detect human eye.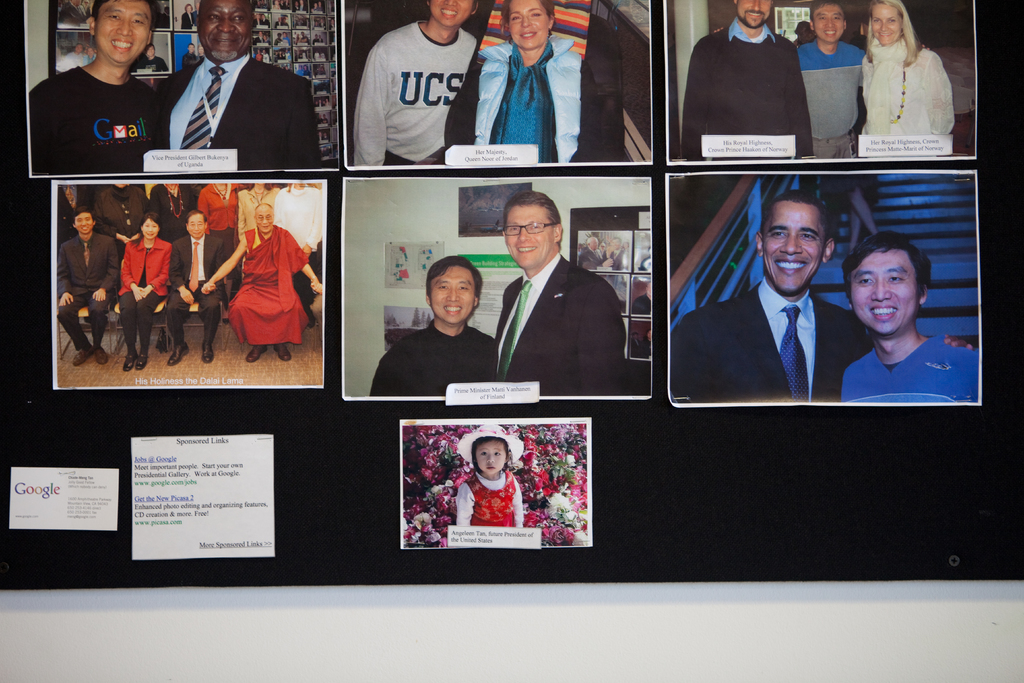
Detected at box=[127, 17, 147, 29].
